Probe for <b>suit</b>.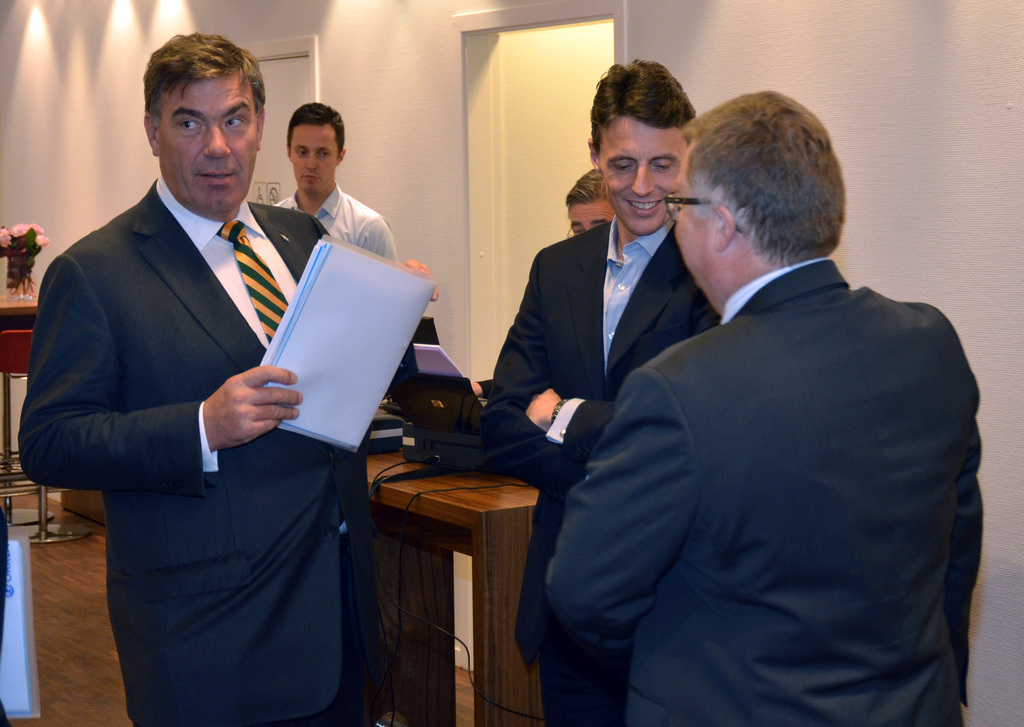
Probe result: {"left": 543, "top": 254, "right": 982, "bottom": 726}.
